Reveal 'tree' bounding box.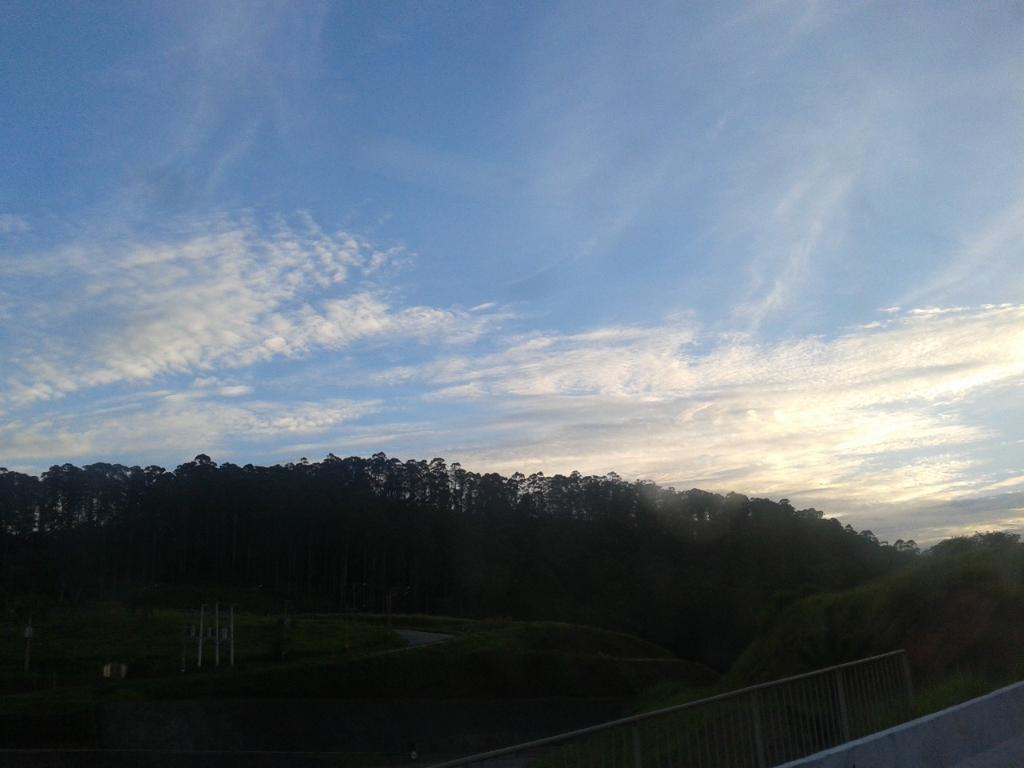
Revealed: {"x1": 644, "y1": 483, "x2": 682, "y2": 650}.
